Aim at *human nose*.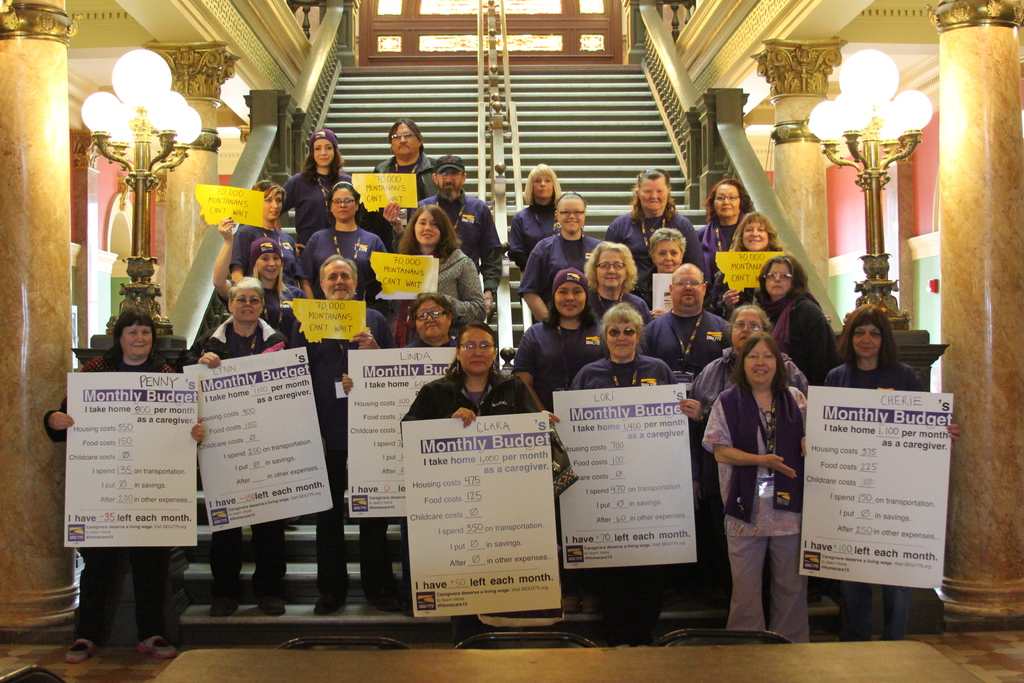
Aimed at {"left": 652, "top": 190, "right": 659, "bottom": 199}.
